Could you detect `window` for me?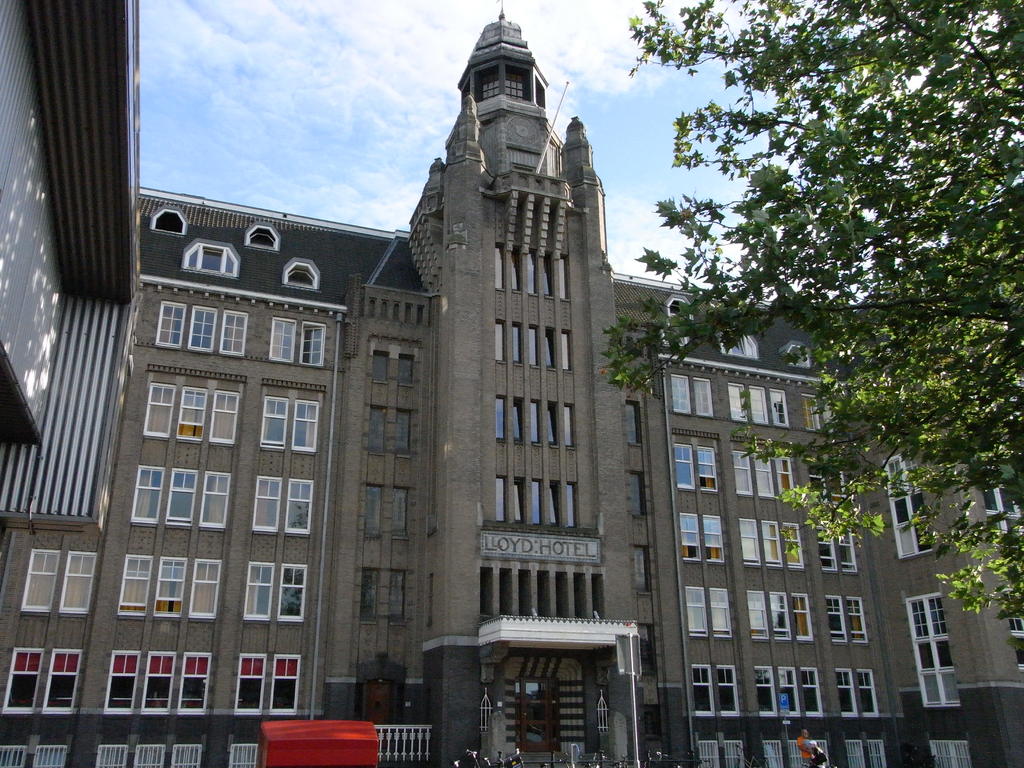
Detection result: left=527, top=247, right=535, bottom=292.
